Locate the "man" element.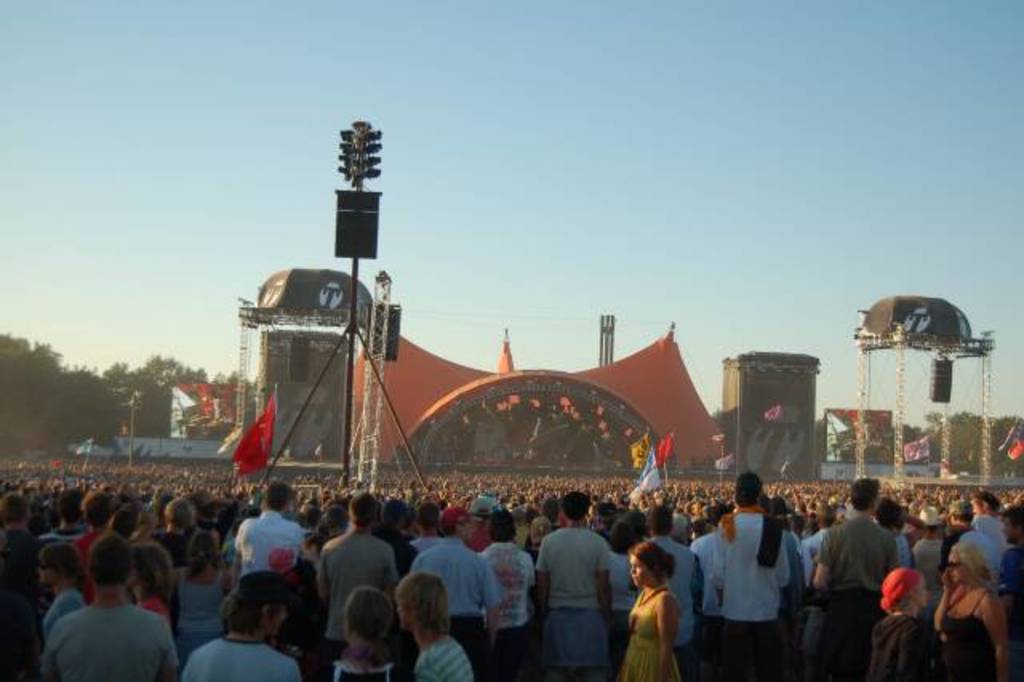
Element bbox: l=942, t=496, r=1003, b=580.
